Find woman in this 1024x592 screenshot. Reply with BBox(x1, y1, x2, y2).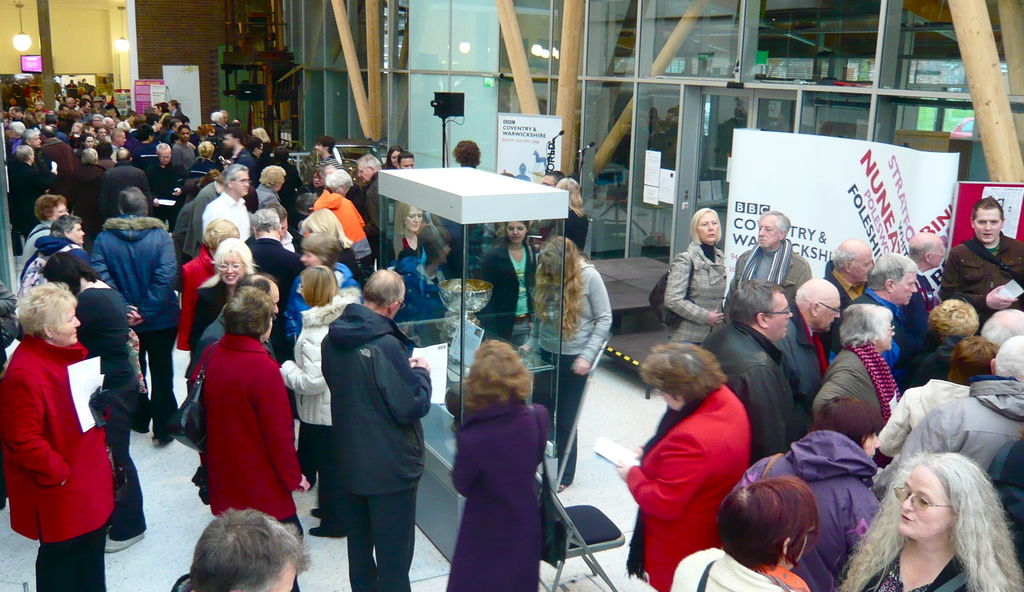
BBox(557, 174, 589, 252).
